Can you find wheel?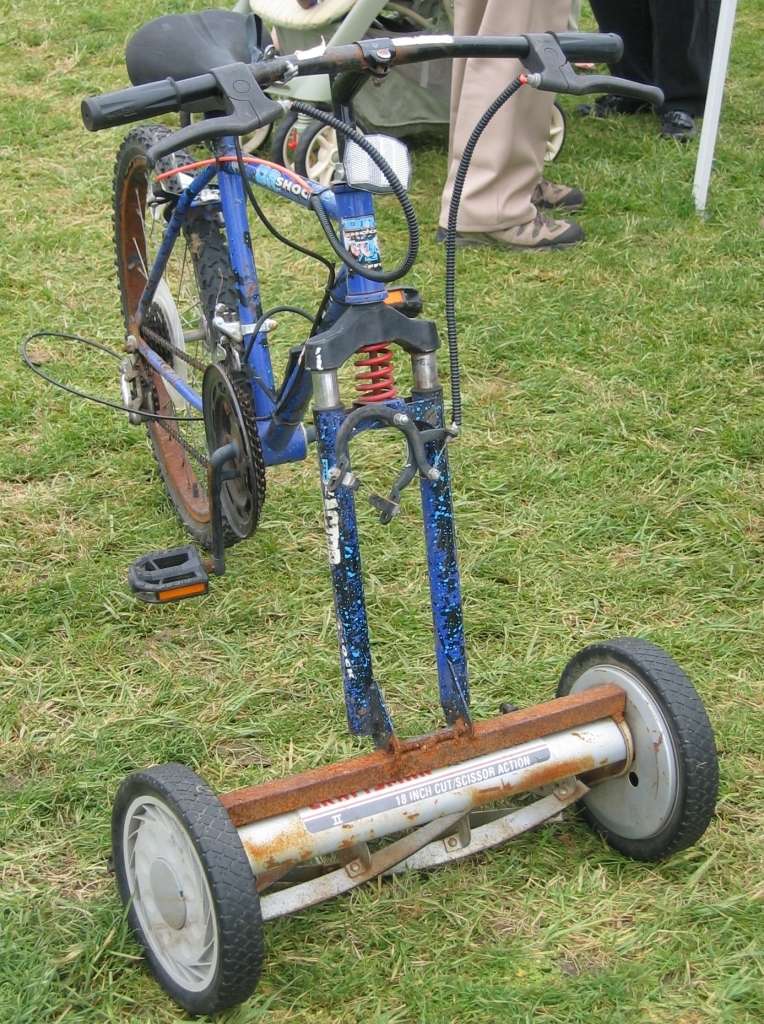
Yes, bounding box: region(557, 636, 718, 862).
